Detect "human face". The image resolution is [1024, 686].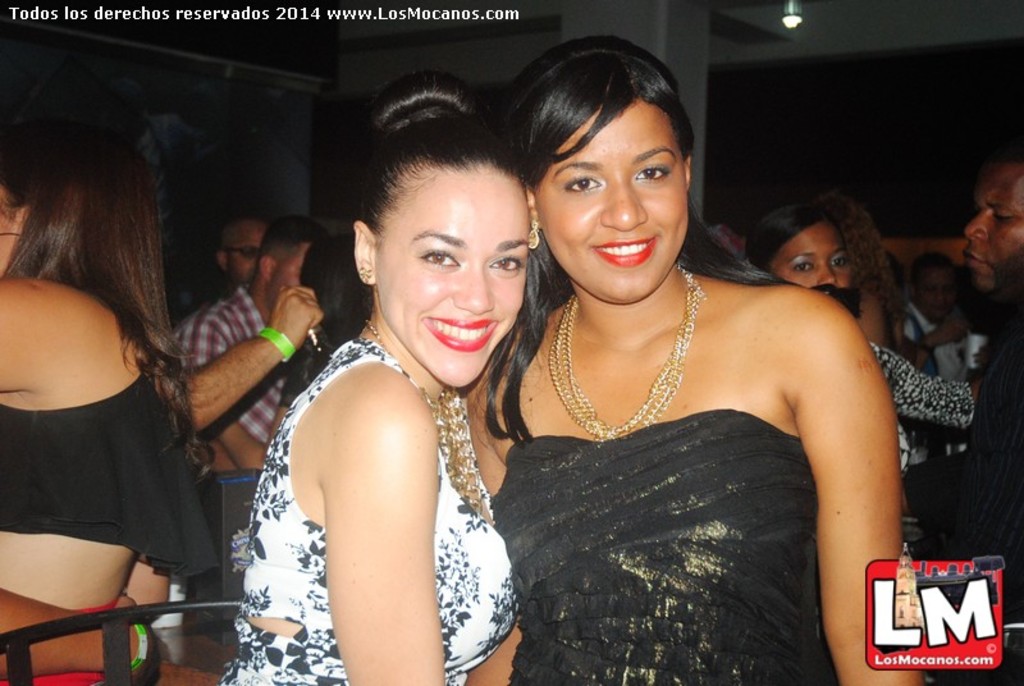
{"x1": 225, "y1": 230, "x2": 265, "y2": 285}.
